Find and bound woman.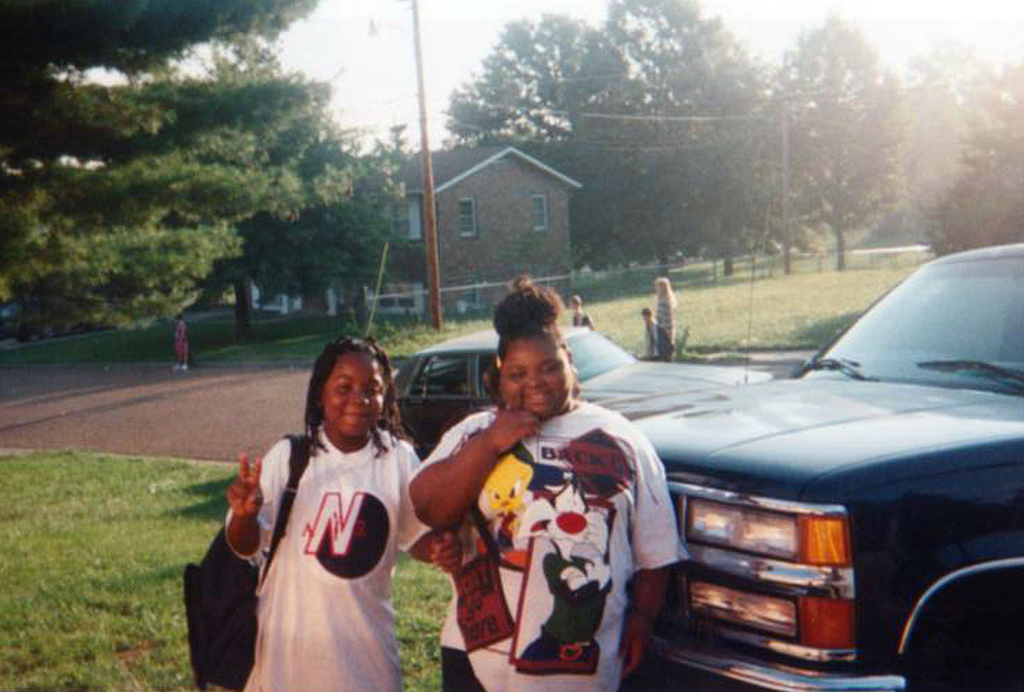
Bound: [x1=401, y1=286, x2=693, y2=691].
